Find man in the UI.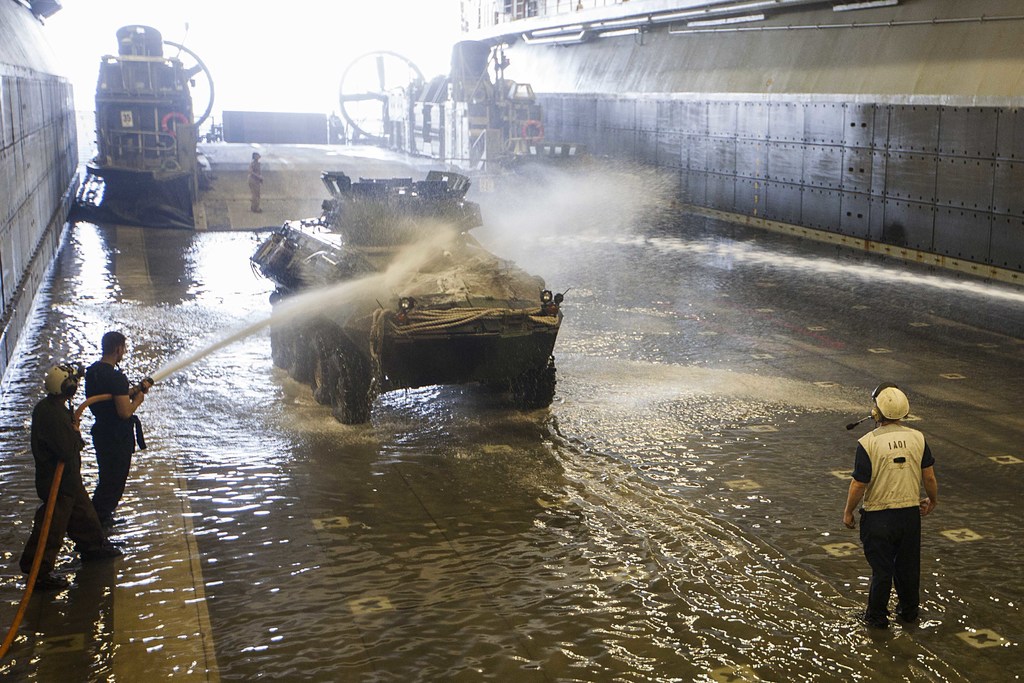
UI element at locate(85, 331, 149, 512).
